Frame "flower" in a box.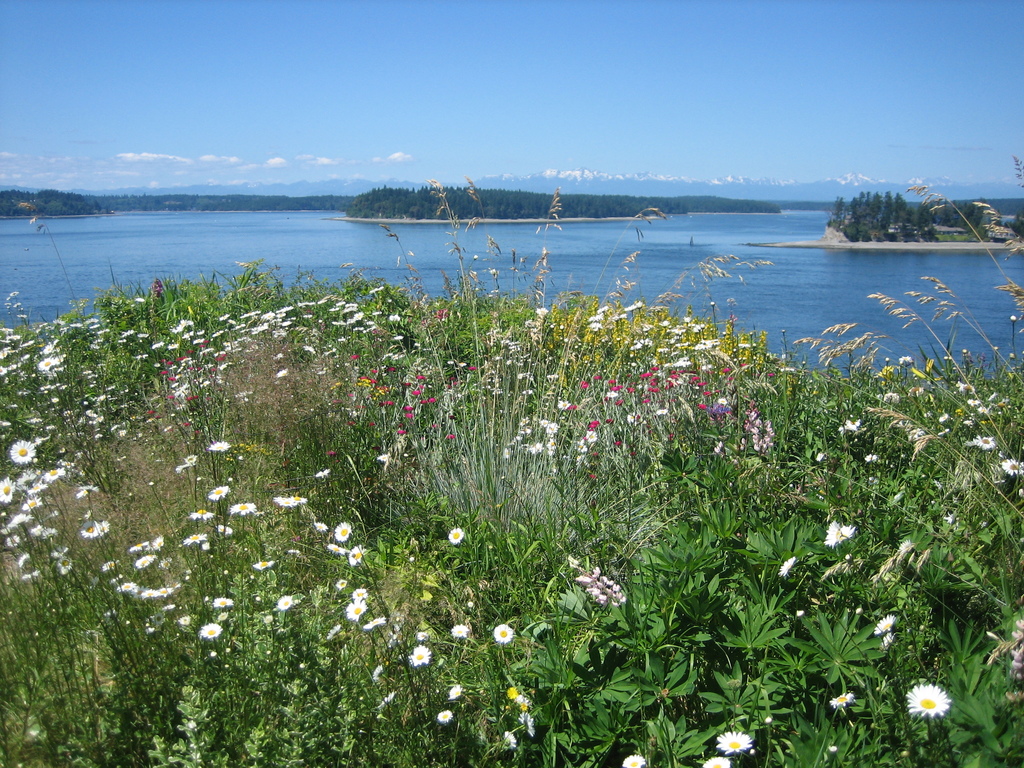
{"left": 0, "top": 478, "right": 13, "bottom": 506}.
